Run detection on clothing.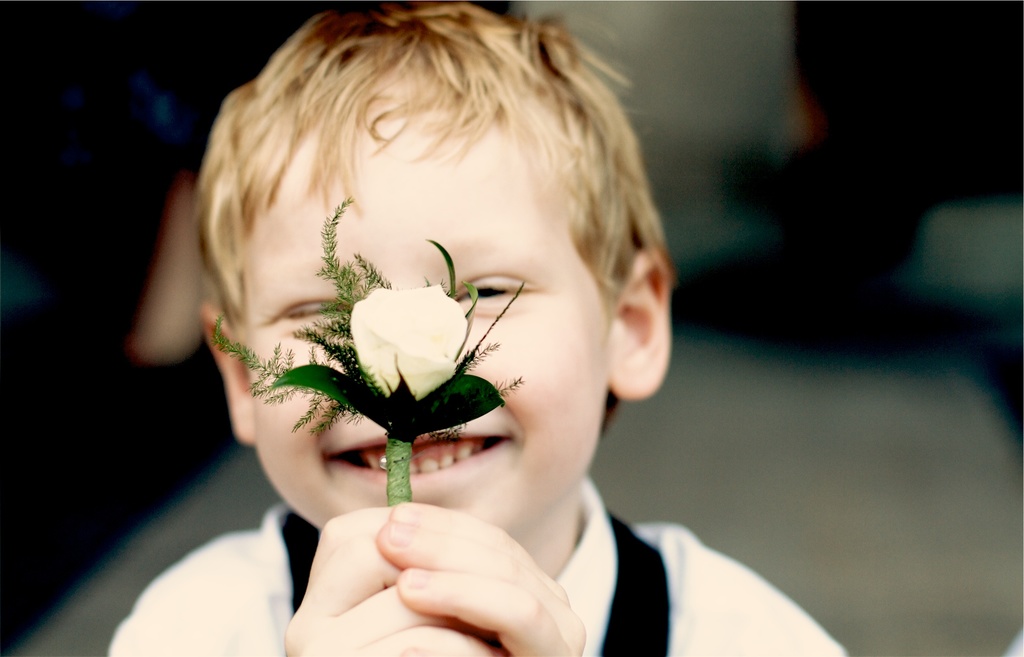
Result: 99/470/848/656.
